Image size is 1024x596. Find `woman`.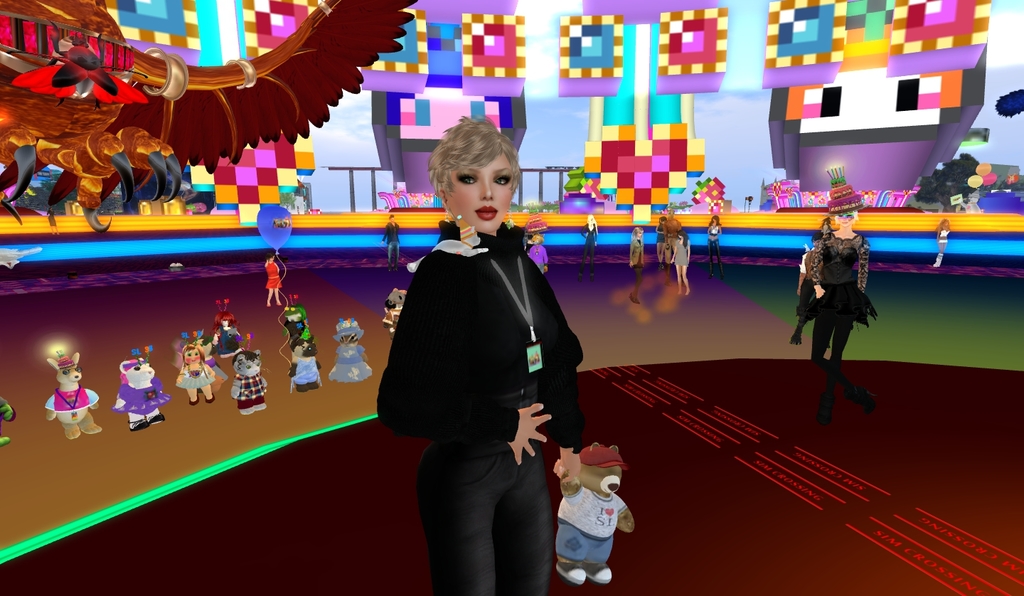
Rect(668, 230, 690, 297).
